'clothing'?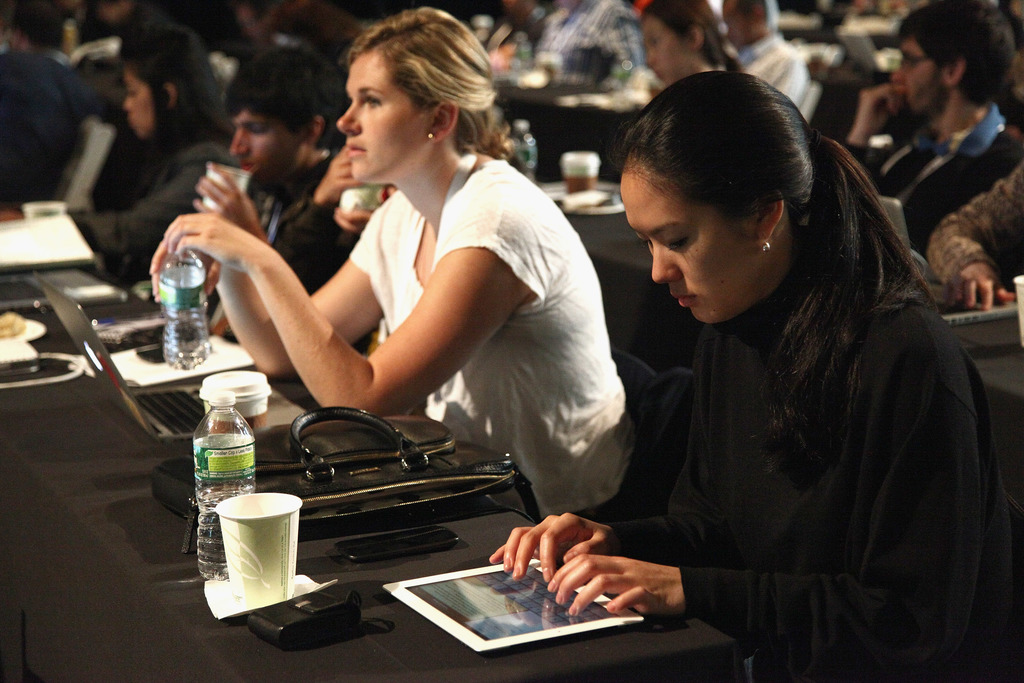
345 155 653 520
